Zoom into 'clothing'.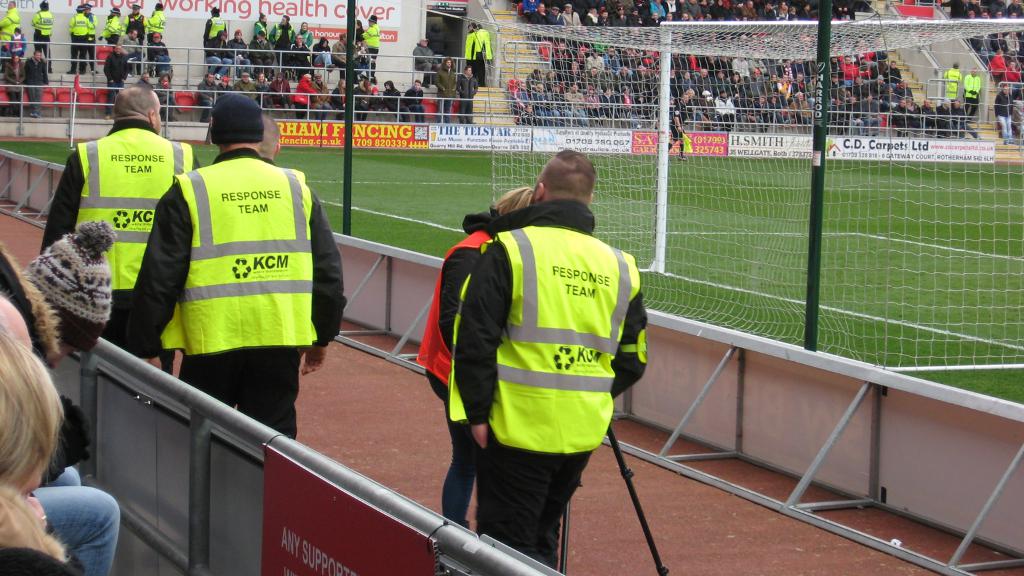
Zoom target: [left=274, top=83, right=295, bottom=114].
